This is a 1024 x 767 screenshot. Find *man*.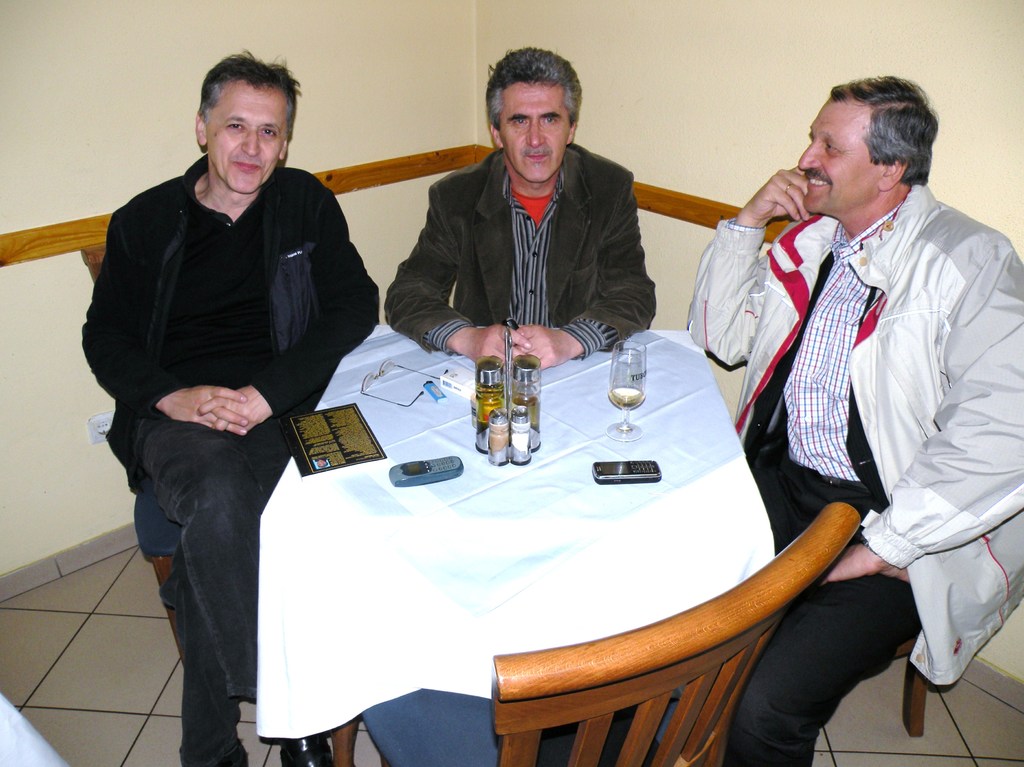
Bounding box: x1=82 y1=46 x2=380 y2=766.
